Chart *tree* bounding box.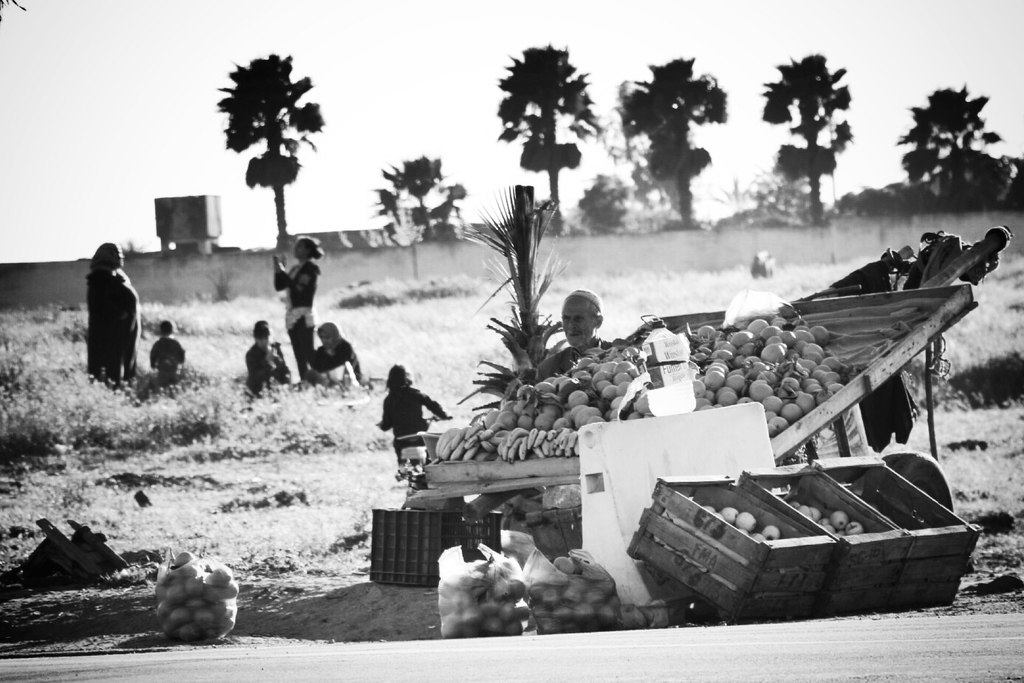
Charted: detection(755, 48, 860, 219).
